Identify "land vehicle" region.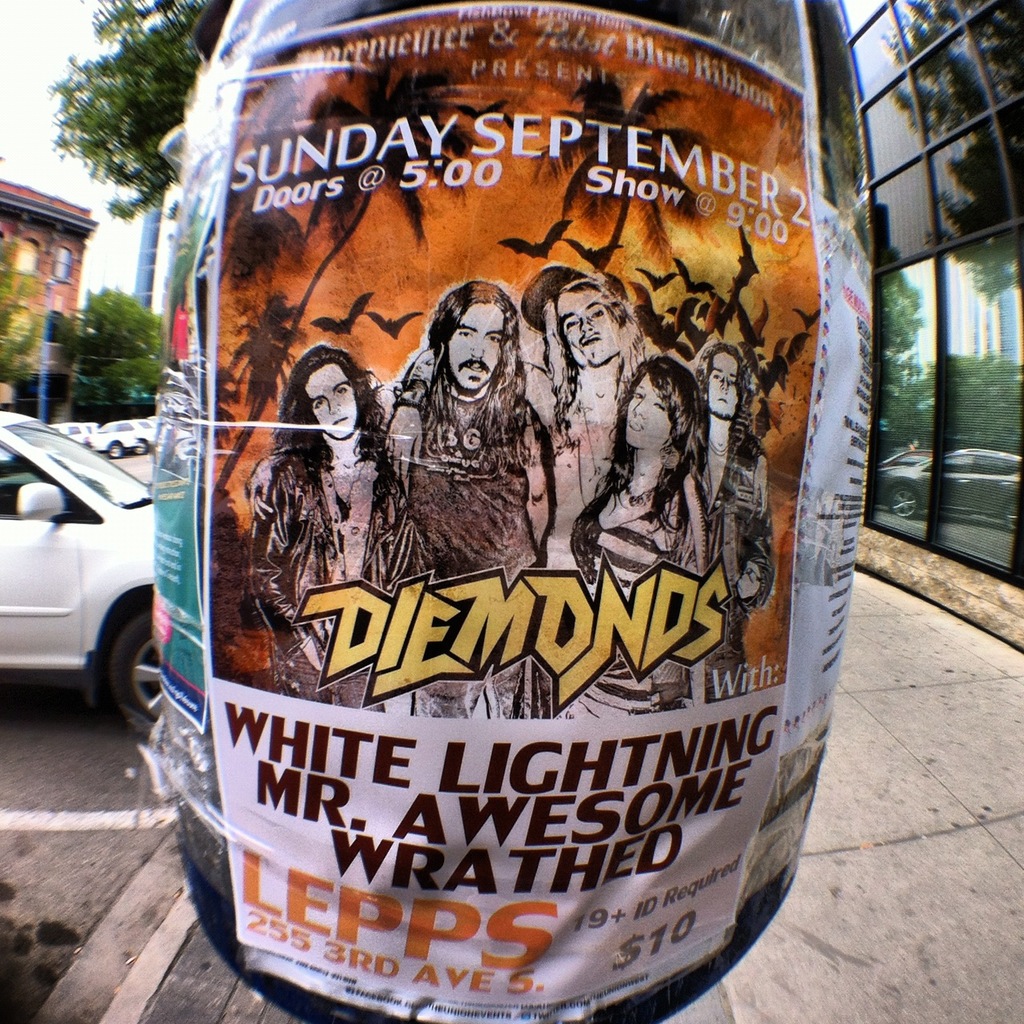
Region: bbox=(55, 420, 106, 442).
